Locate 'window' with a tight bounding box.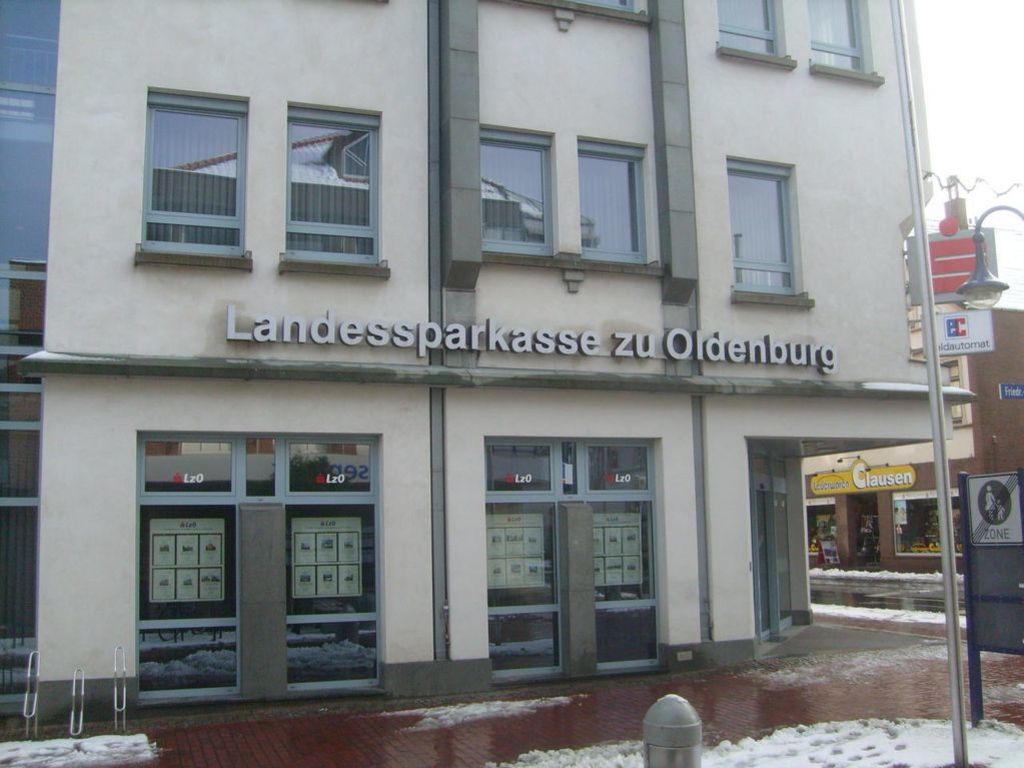
detection(133, 69, 252, 280).
